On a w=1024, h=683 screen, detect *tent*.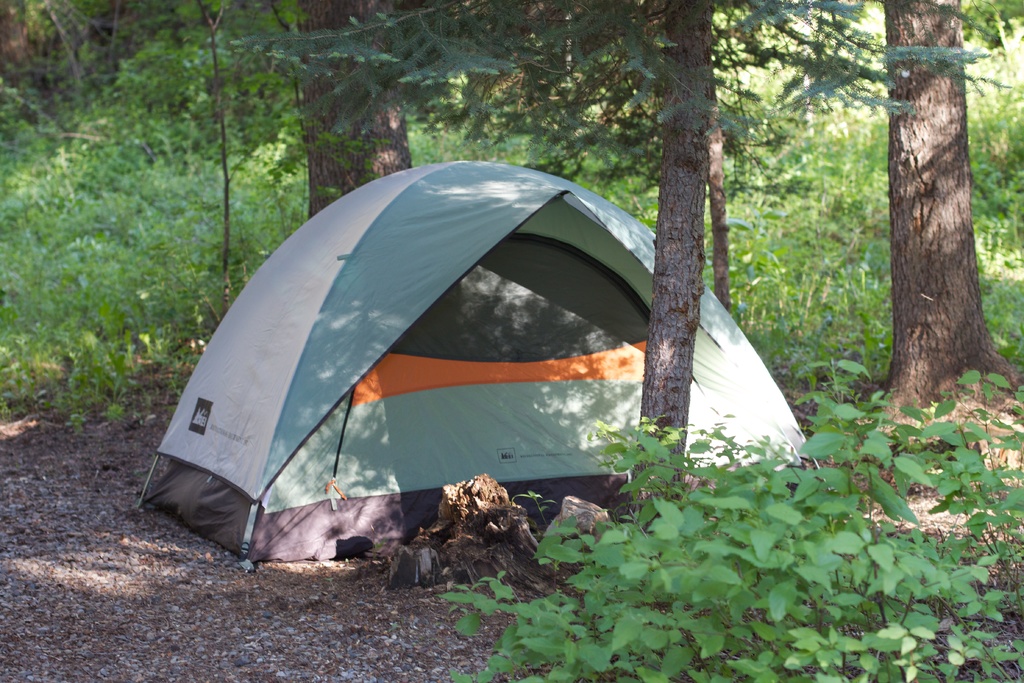
select_region(135, 156, 817, 566).
